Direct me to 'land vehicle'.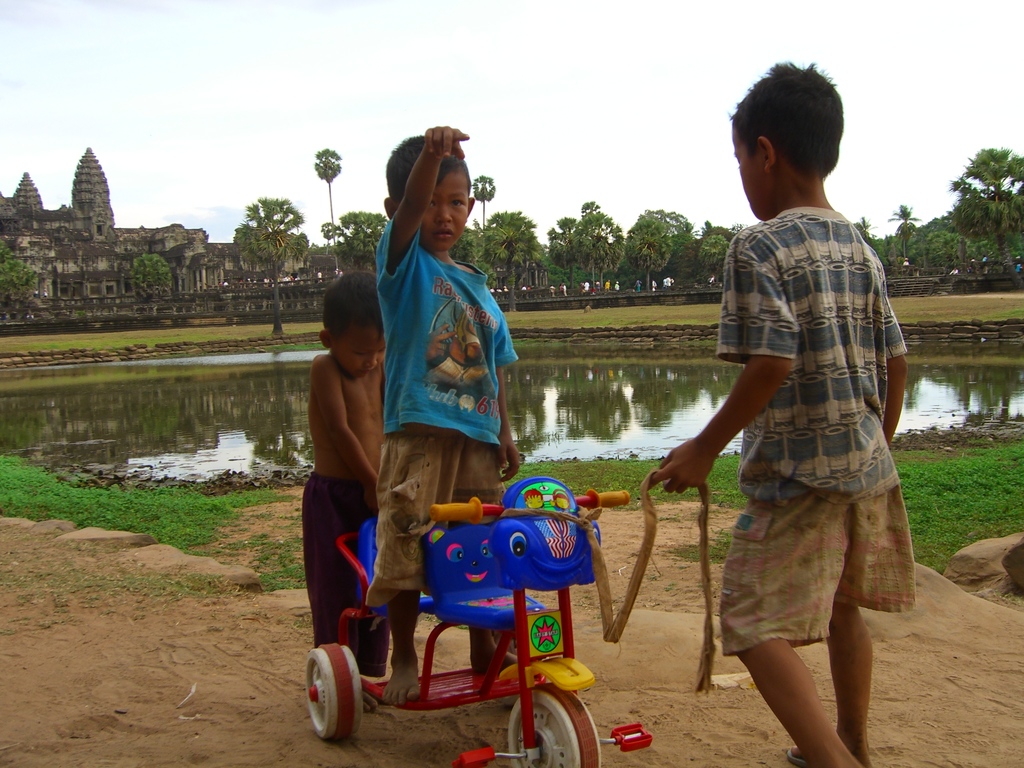
Direction: 285,473,635,760.
